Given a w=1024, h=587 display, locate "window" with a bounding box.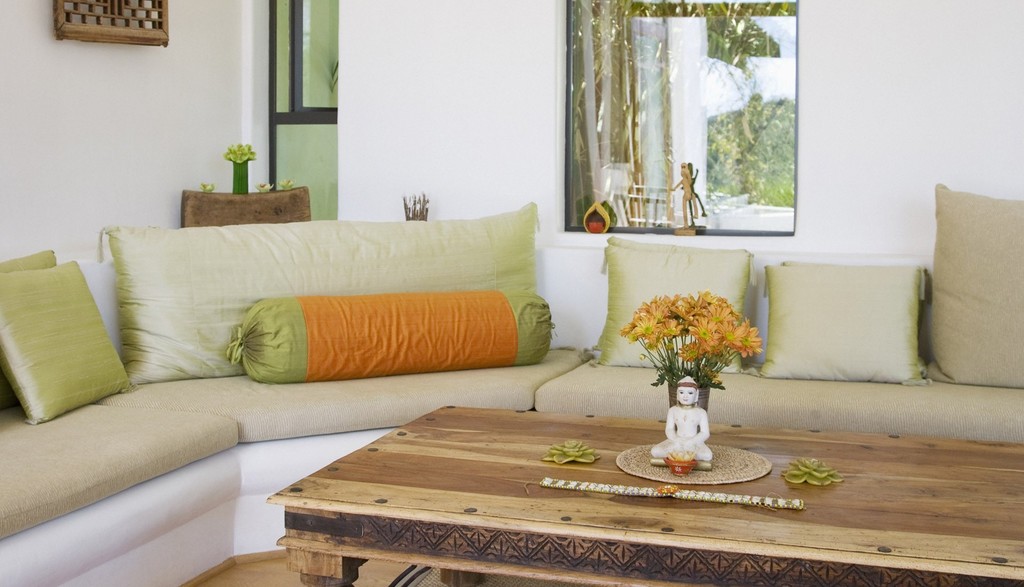
Located: (548, 3, 810, 240).
